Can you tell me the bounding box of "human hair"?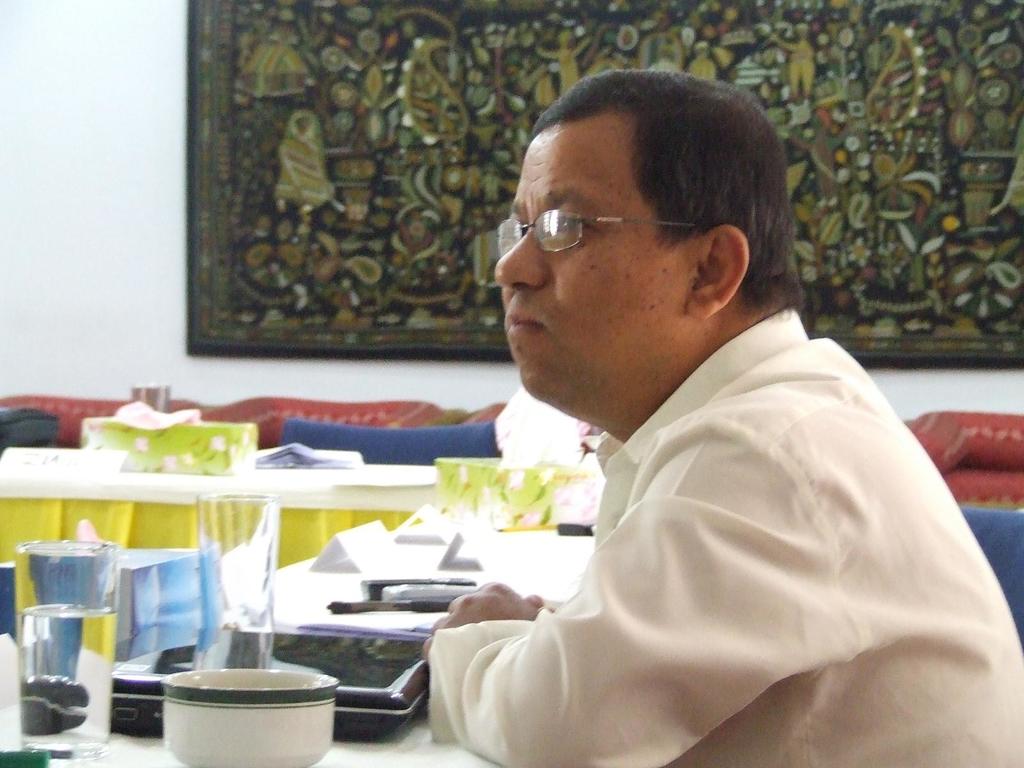
detection(519, 63, 792, 333).
